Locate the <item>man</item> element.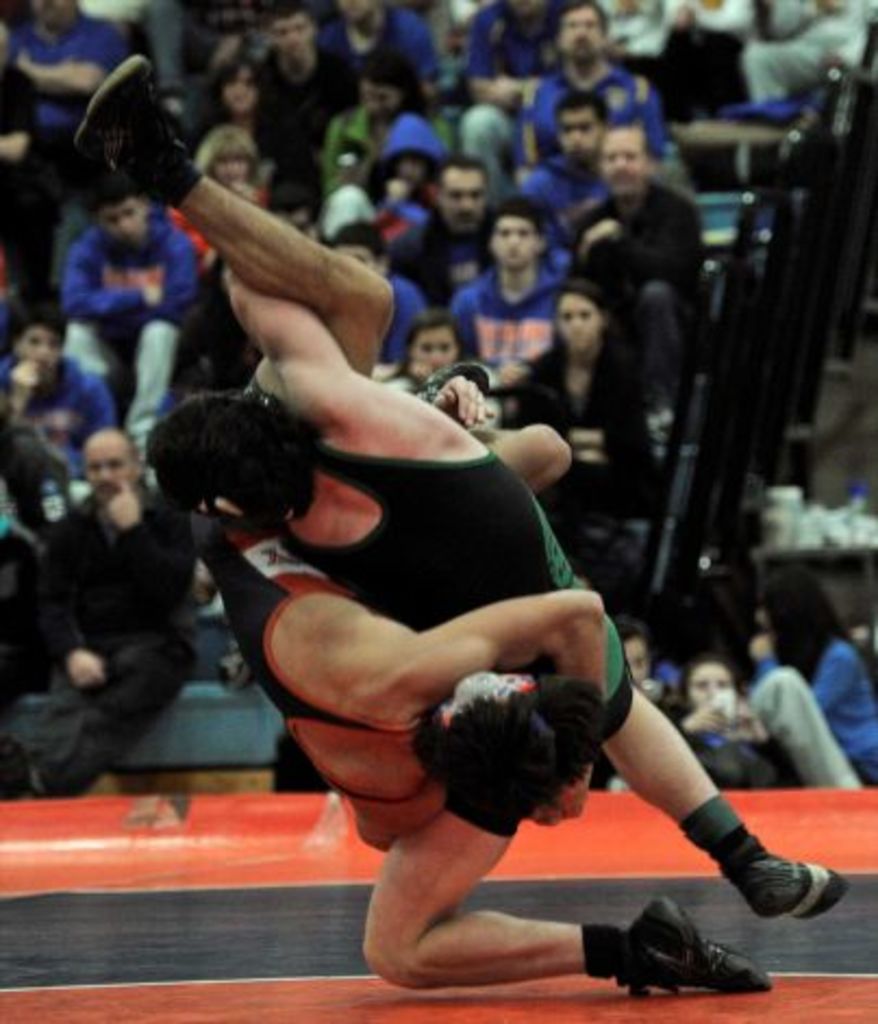
Element bbox: detection(57, 185, 200, 461).
